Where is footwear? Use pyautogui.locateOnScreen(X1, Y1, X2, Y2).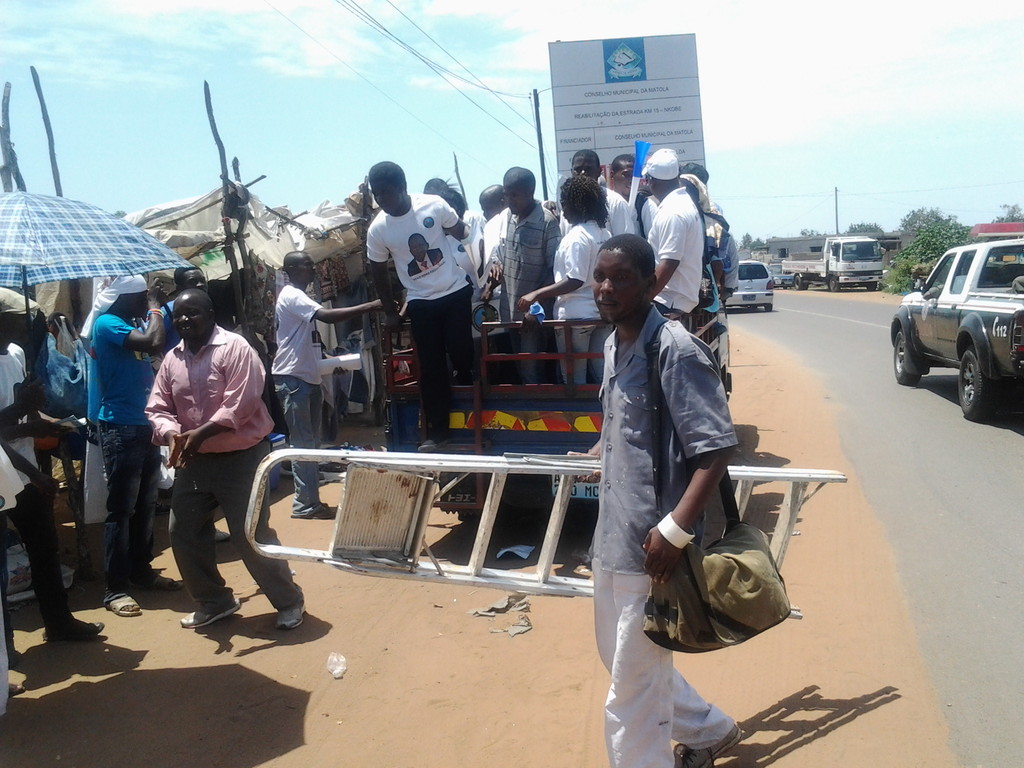
pyautogui.locateOnScreen(216, 532, 230, 539).
